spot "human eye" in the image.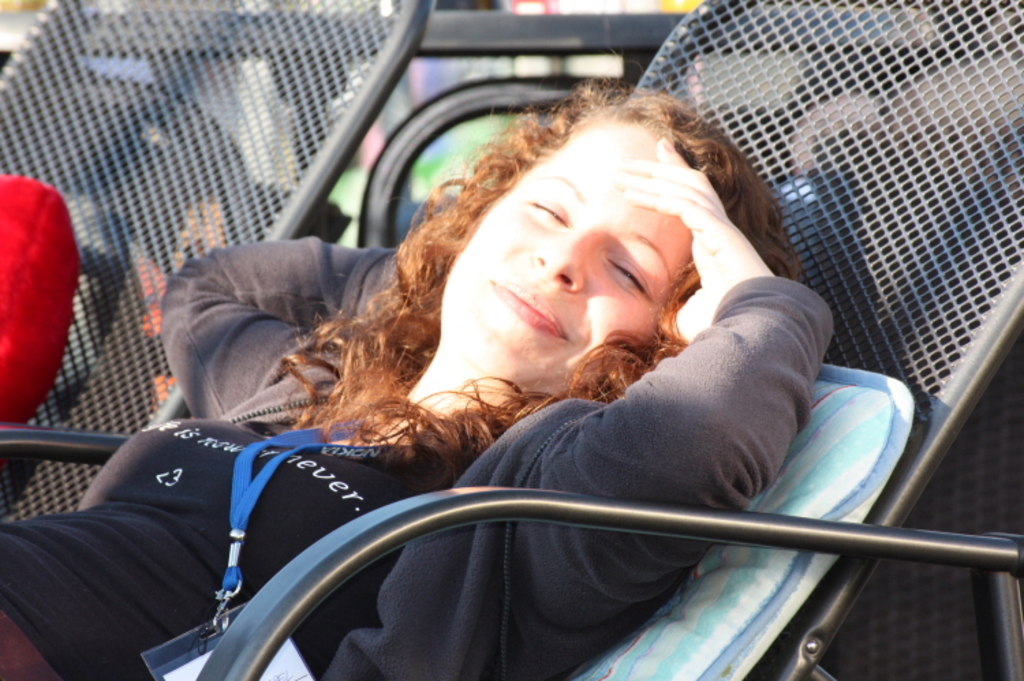
"human eye" found at l=603, t=254, r=650, b=299.
